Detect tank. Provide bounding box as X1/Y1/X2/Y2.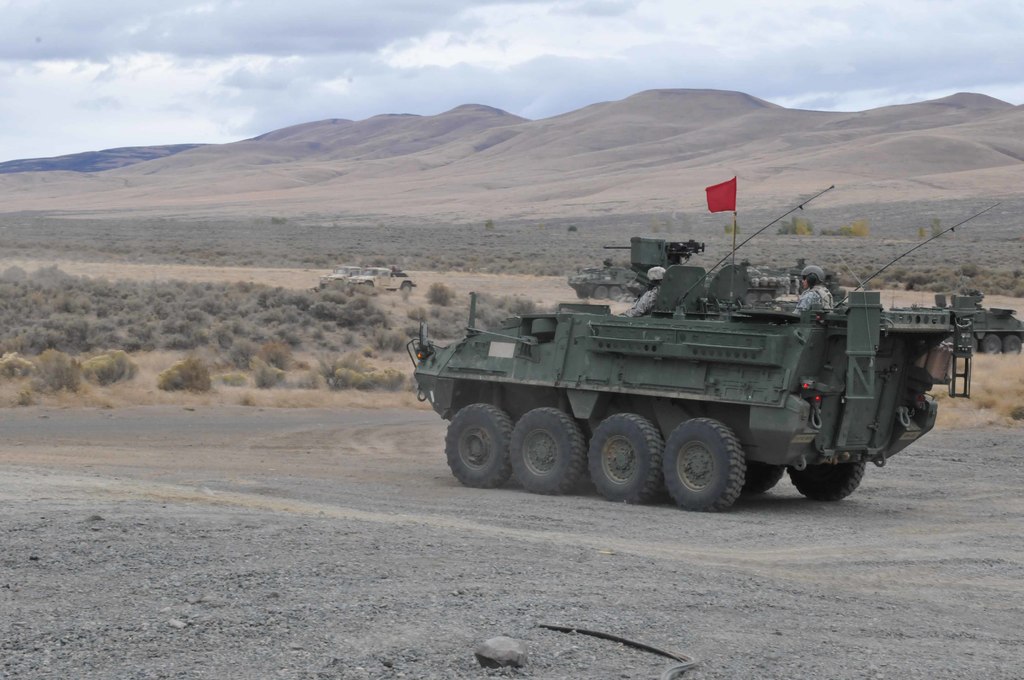
890/286/1023/359.
